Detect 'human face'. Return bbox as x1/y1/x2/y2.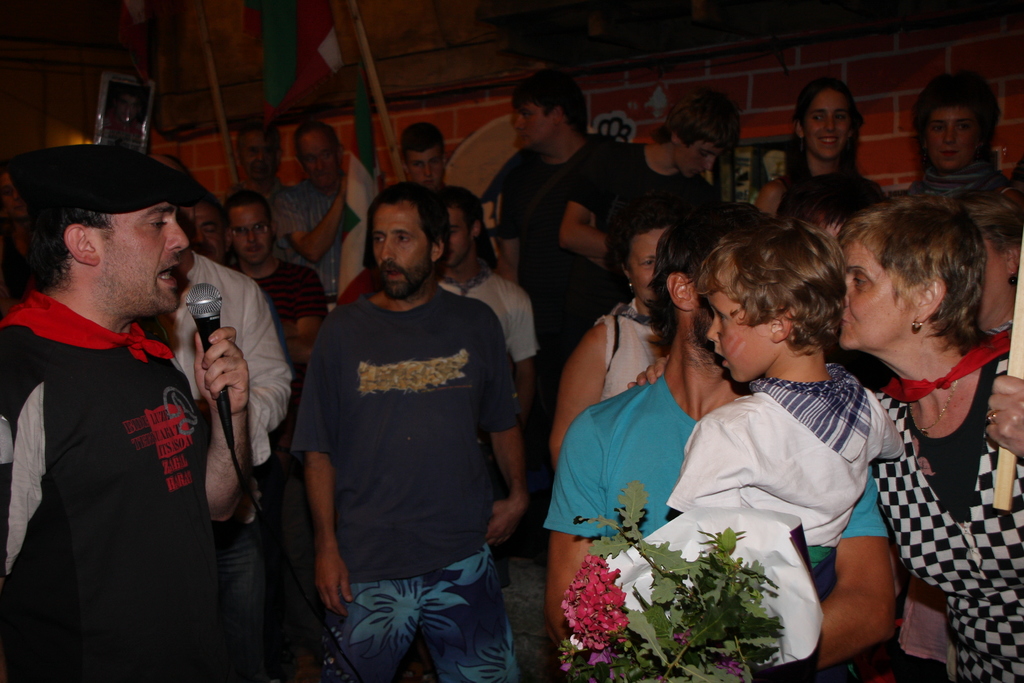
106/202/191/315.
